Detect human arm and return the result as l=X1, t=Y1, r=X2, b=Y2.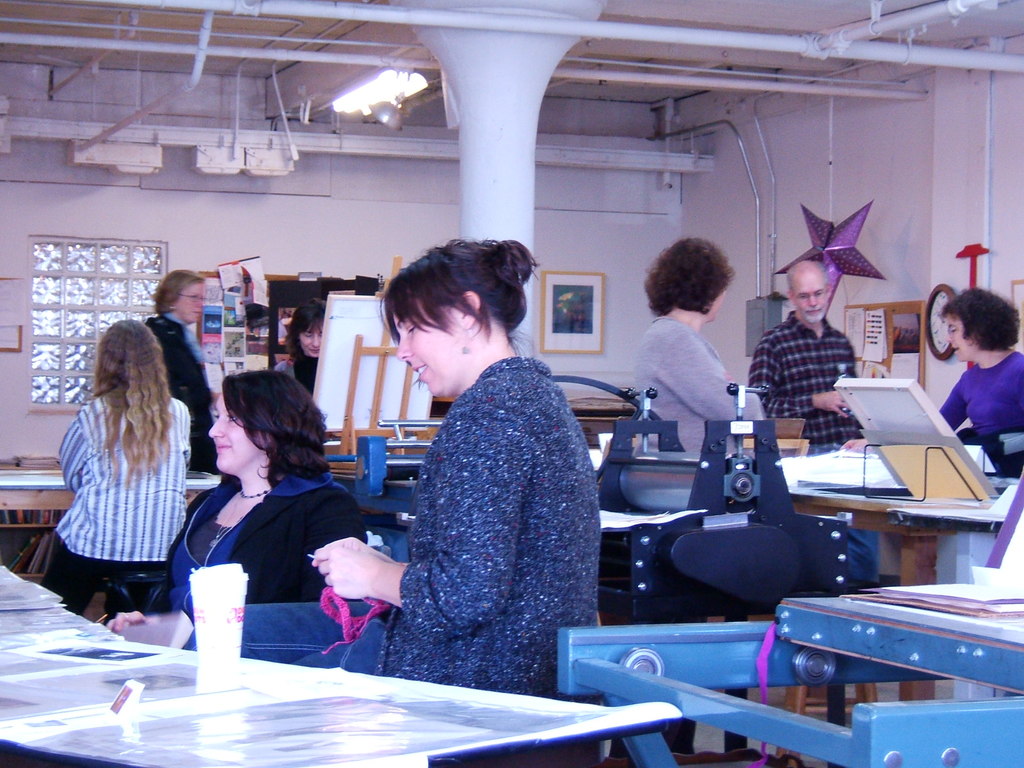
l=179, t=387, r=196, b=472.
